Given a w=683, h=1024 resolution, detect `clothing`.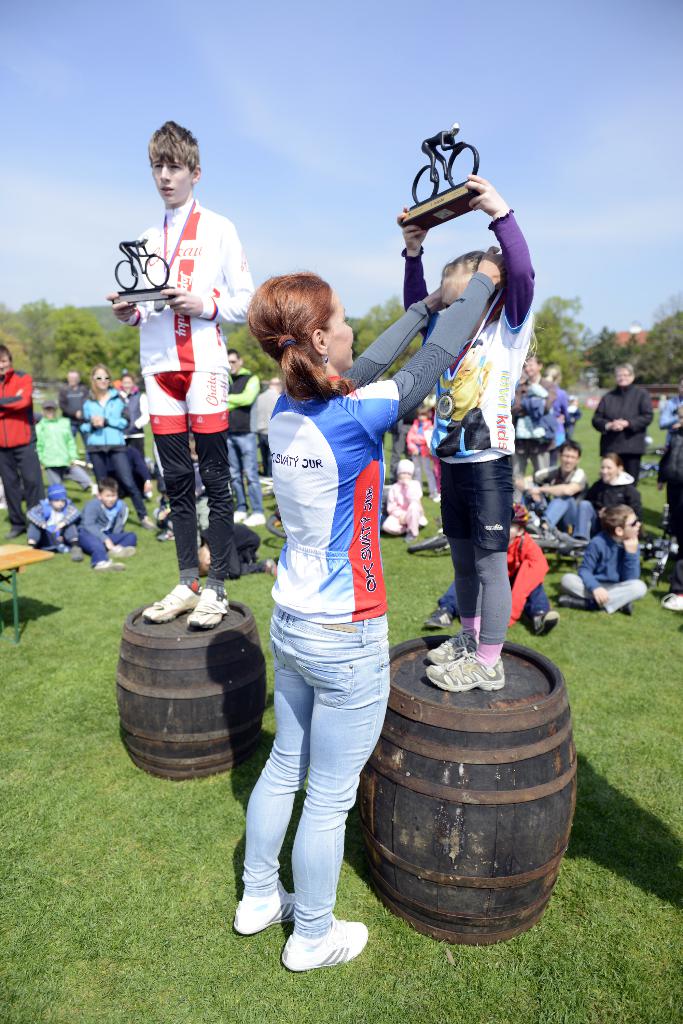
[x1=226, y1=365, x2=264, y2=521].
